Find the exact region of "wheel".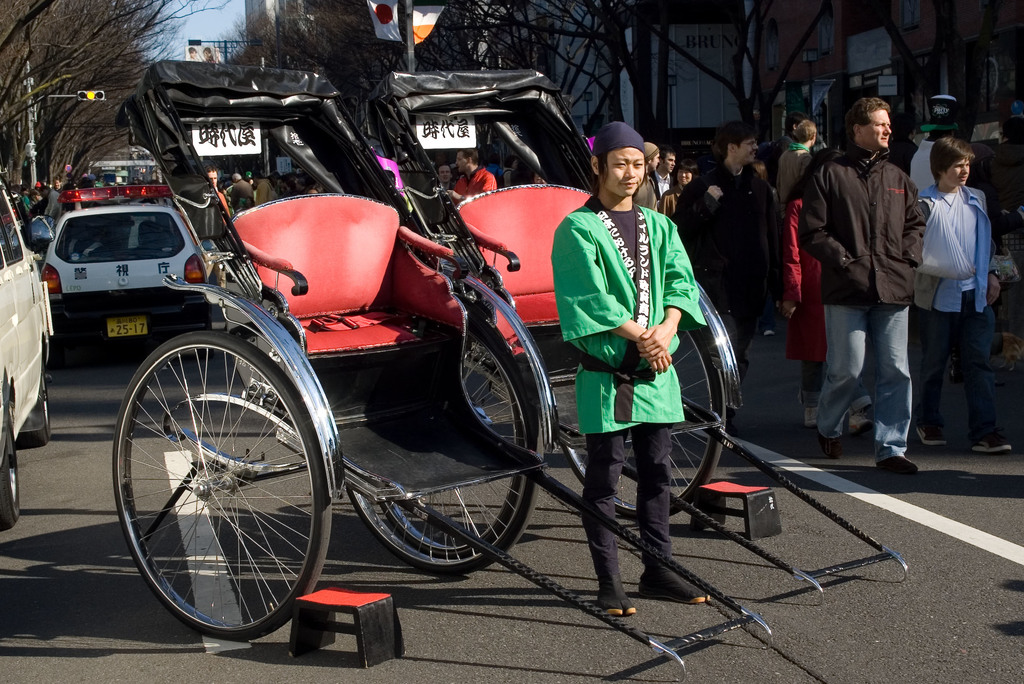
Exact region: BBox(378, 341, 525, 554).
